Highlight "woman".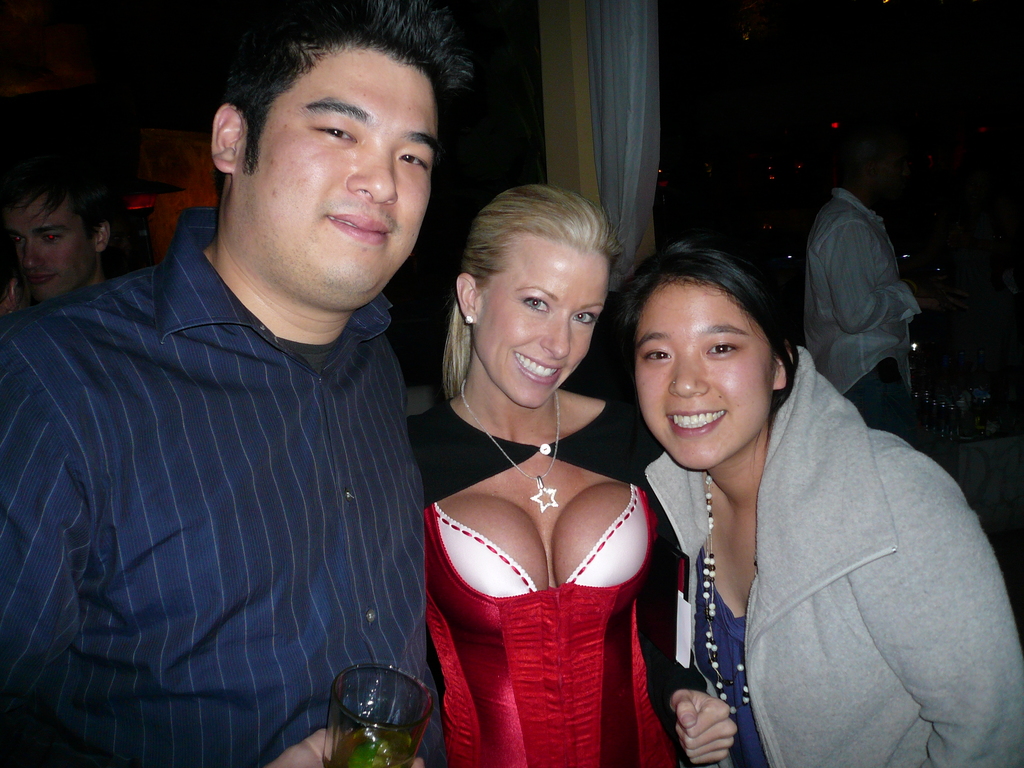
Highlighted region: {"left": 407, "top": 171, "right": 680, "bottom": 767}.
